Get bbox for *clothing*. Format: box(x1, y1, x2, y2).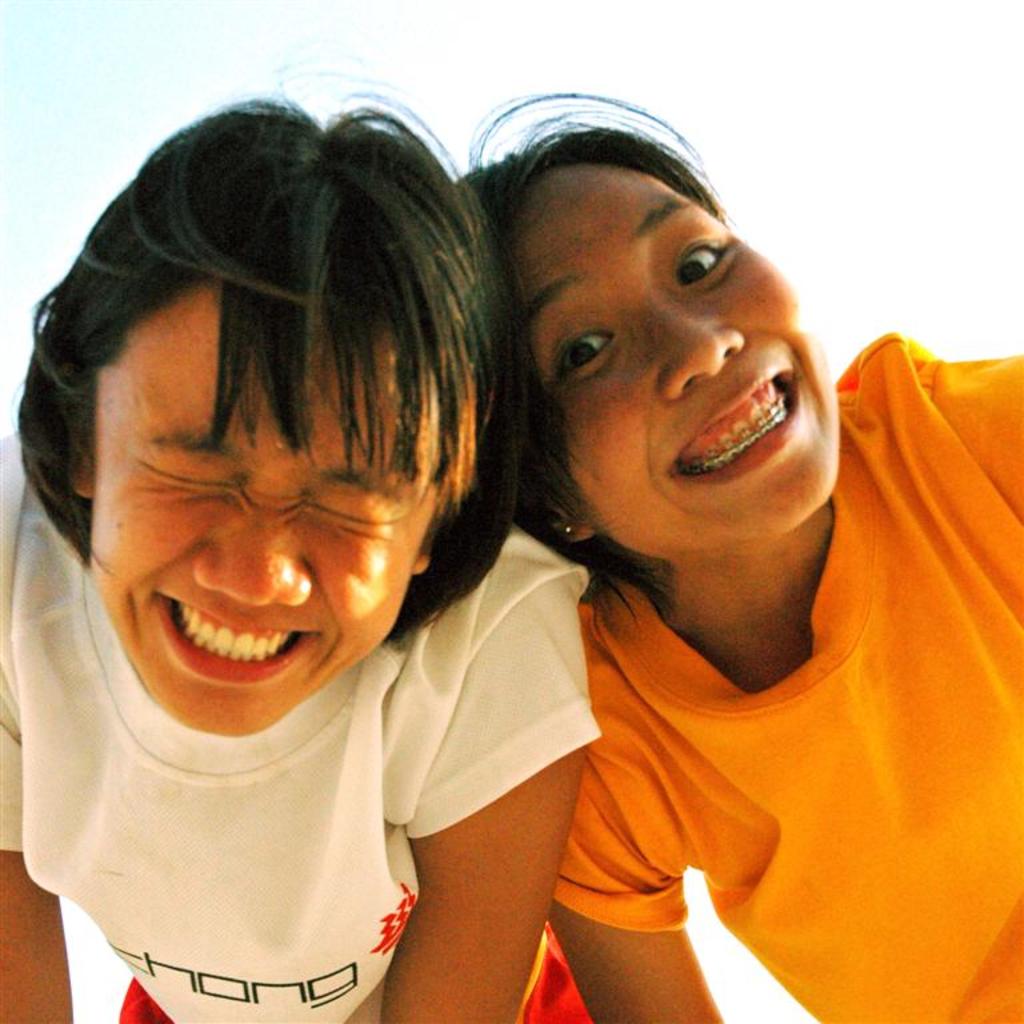
box(549, 327, 1023, 1023).
